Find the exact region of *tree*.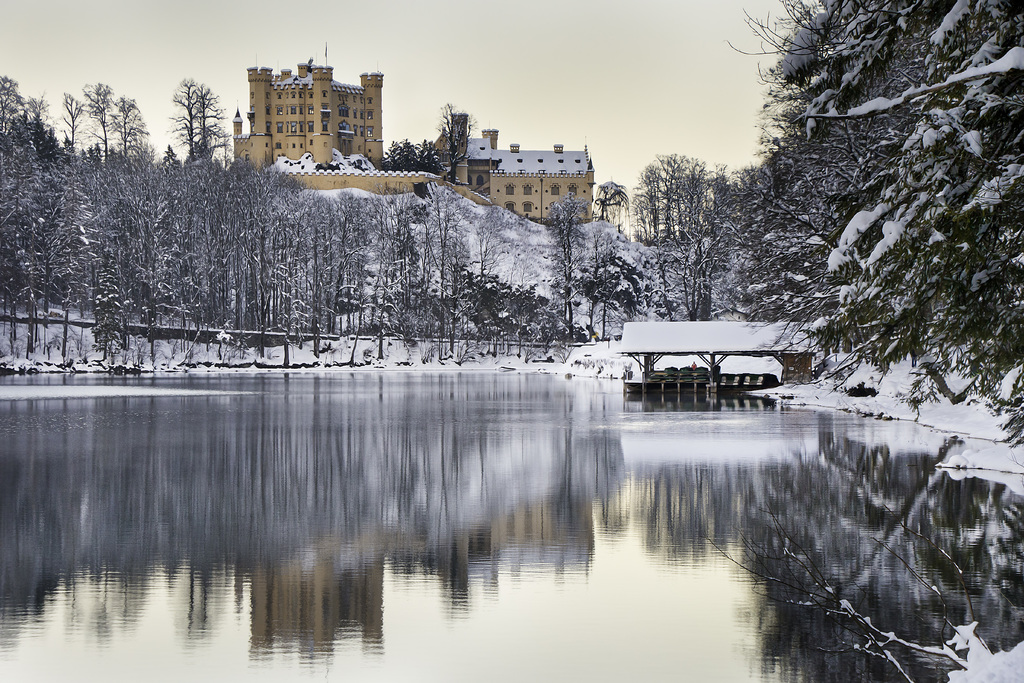
Exact region: <region>73, 147, 136, 365</region>.
